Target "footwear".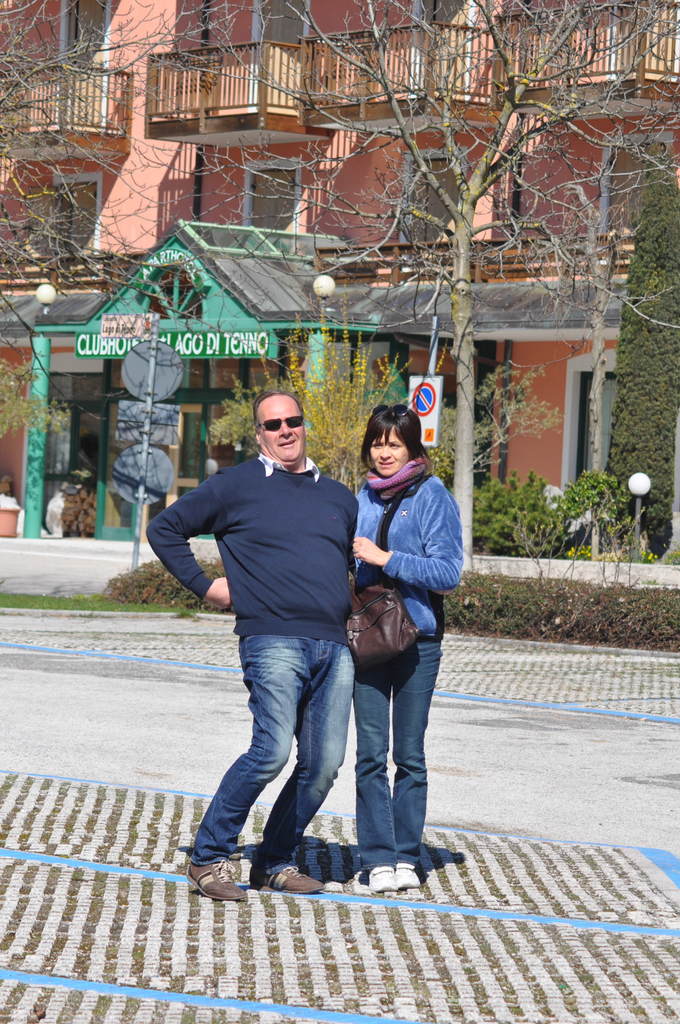
Target region: region(260, 853, 333, 893).
